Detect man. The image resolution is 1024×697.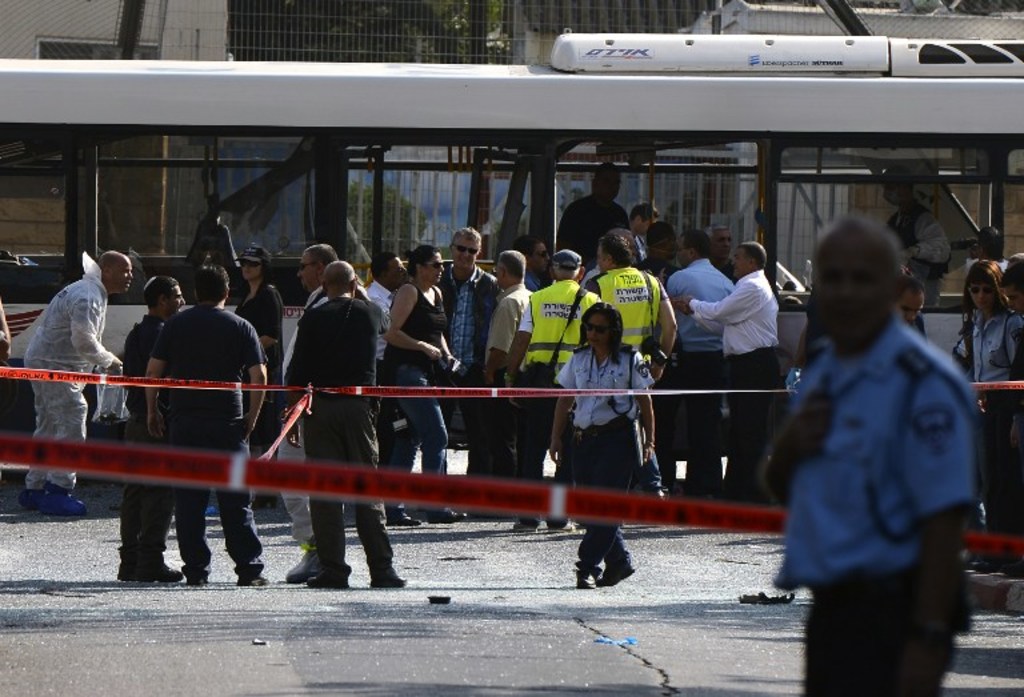
{"left": 508, "top": 249, "right": 604, "bottom": 533}.
